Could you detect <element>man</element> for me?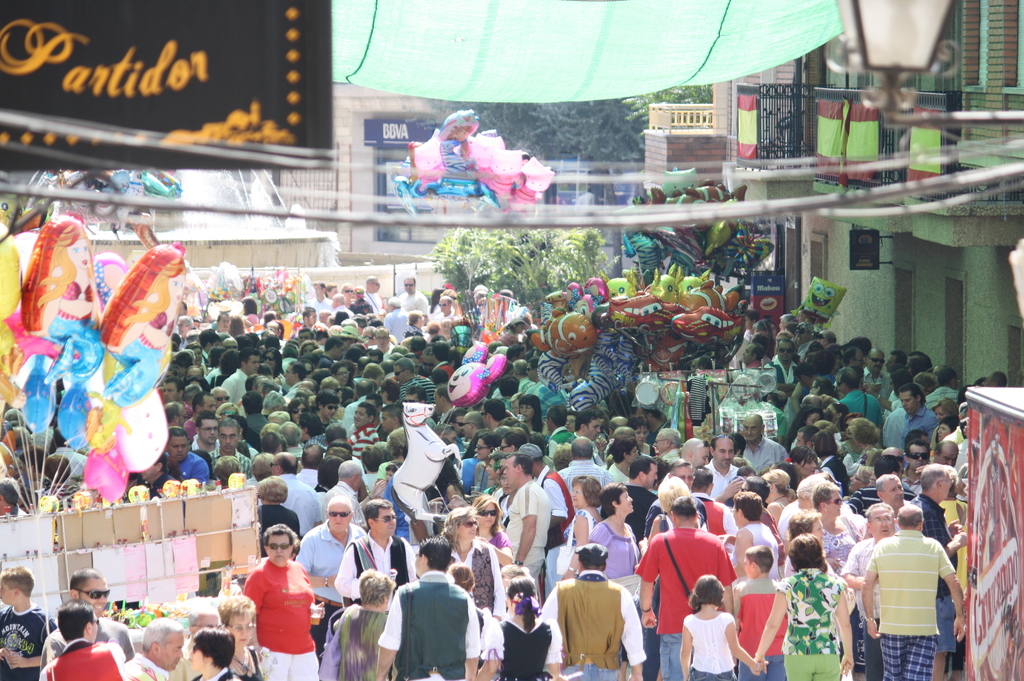
Detection result: BBox(689, 465, 737, 538).
